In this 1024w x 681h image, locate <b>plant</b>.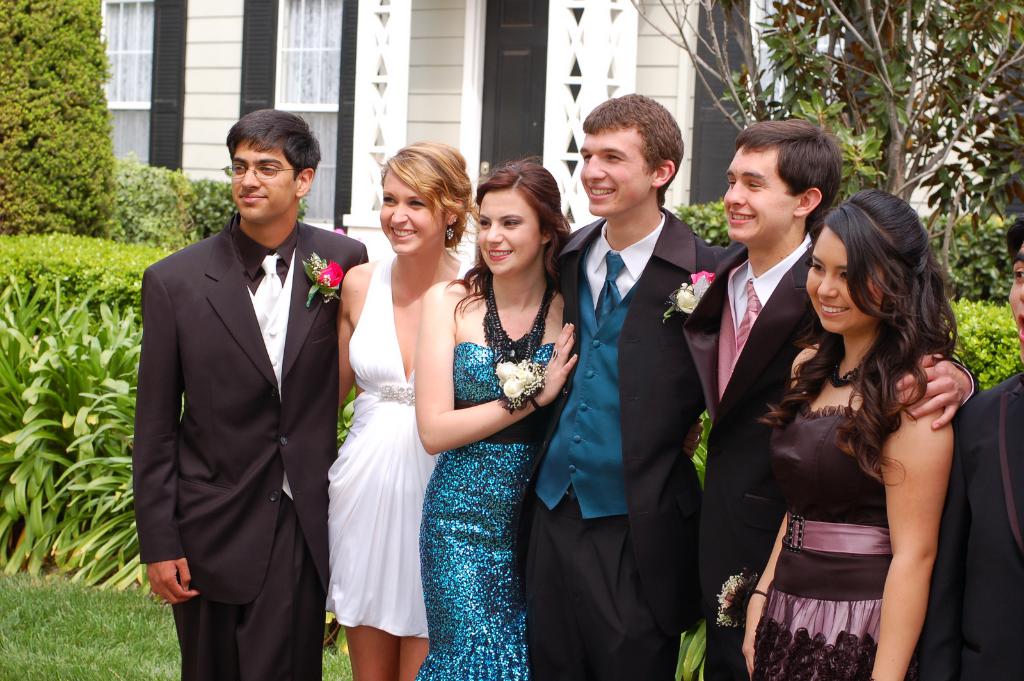
Bounding box: [104,145,152,239].
